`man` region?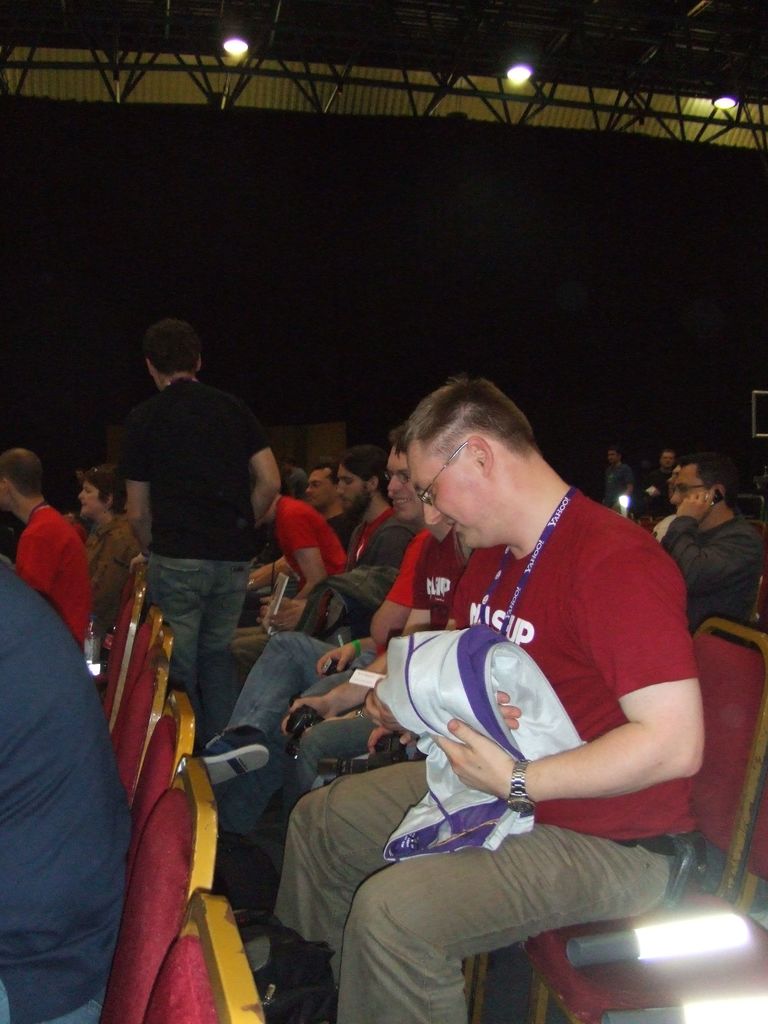
left=0, top=561, right=133, bottom=1023
